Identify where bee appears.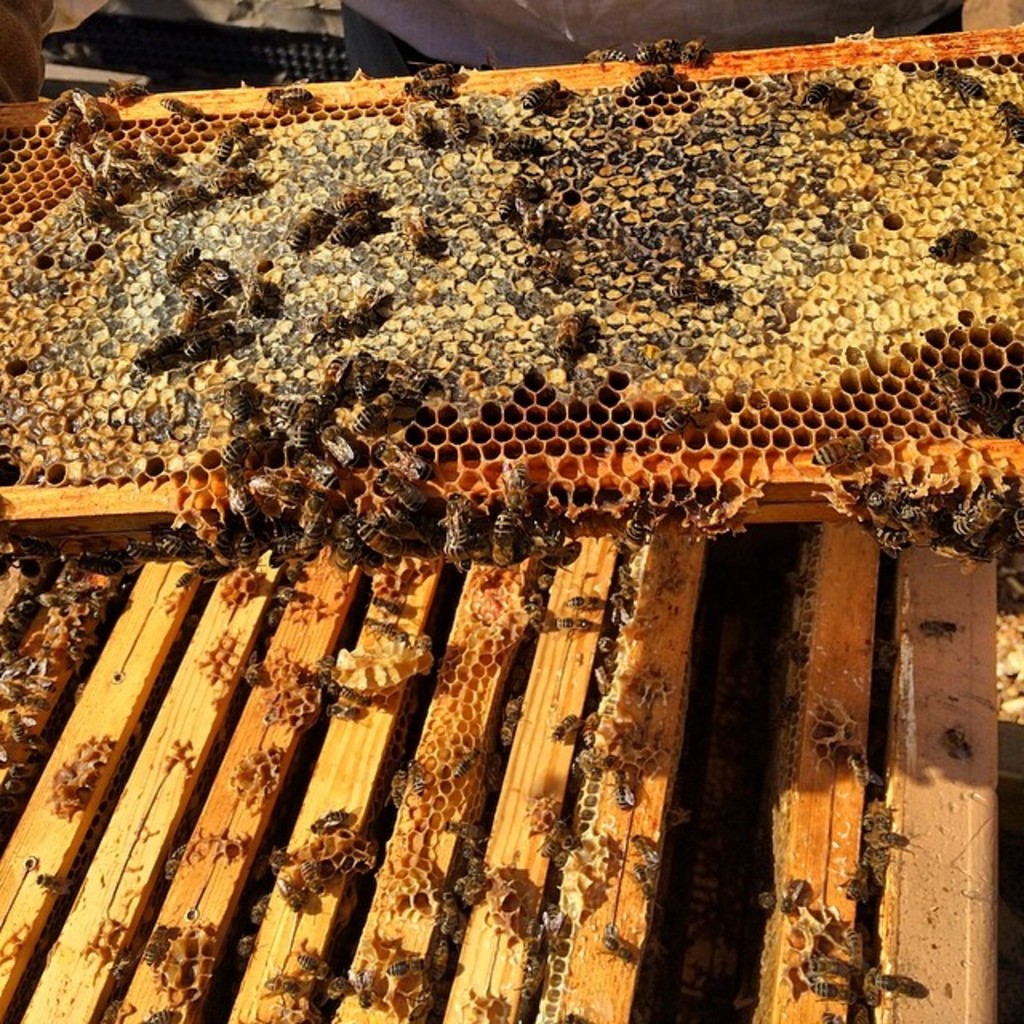
Appears at bbox=[672, 394, 707, 432].
